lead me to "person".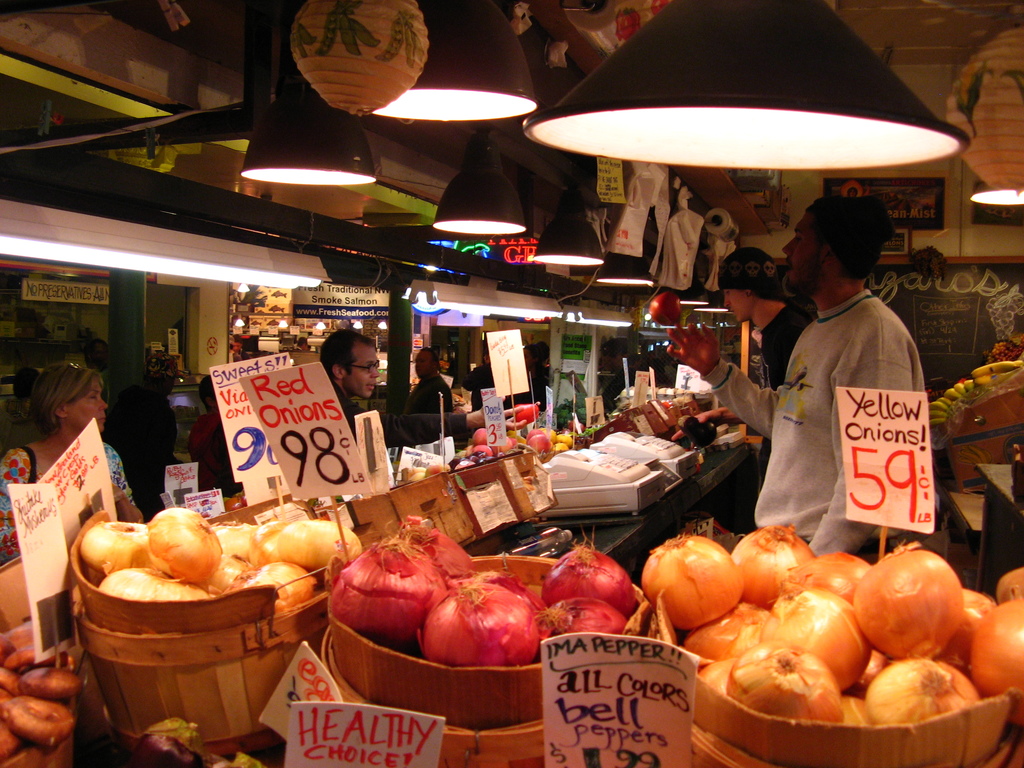
Lead to crop(0, 356, 141, 566).
